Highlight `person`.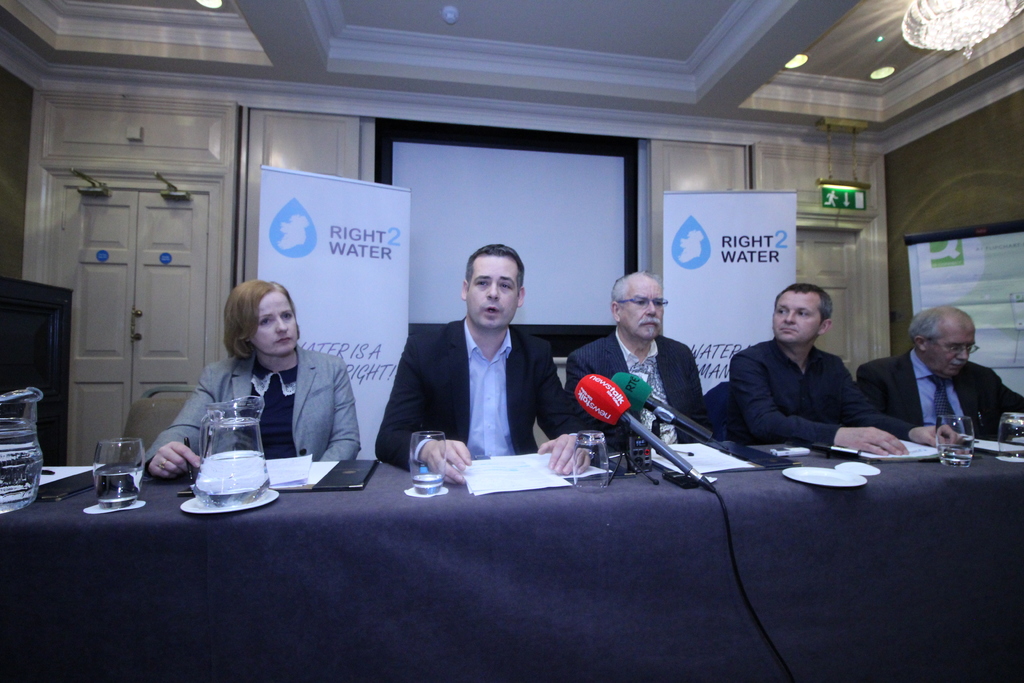
Highlighted region: bbox(139, 278, 362, 477).
